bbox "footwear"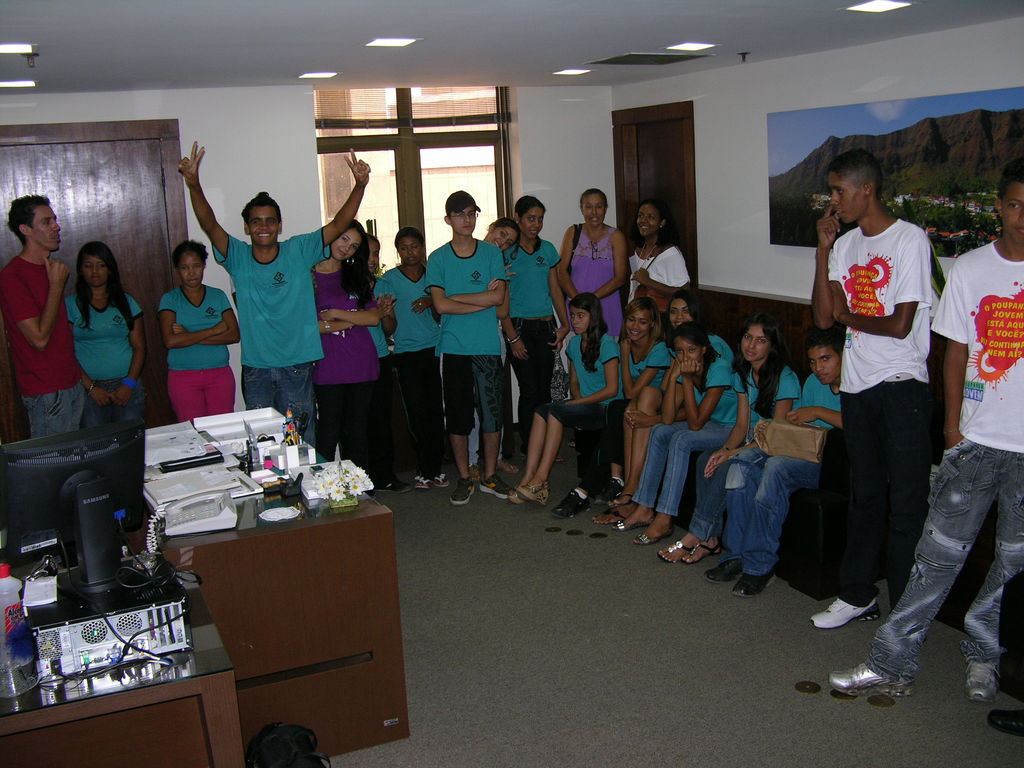
{"left": 447, "top": 478, "right": 477, "bottom": 506}
